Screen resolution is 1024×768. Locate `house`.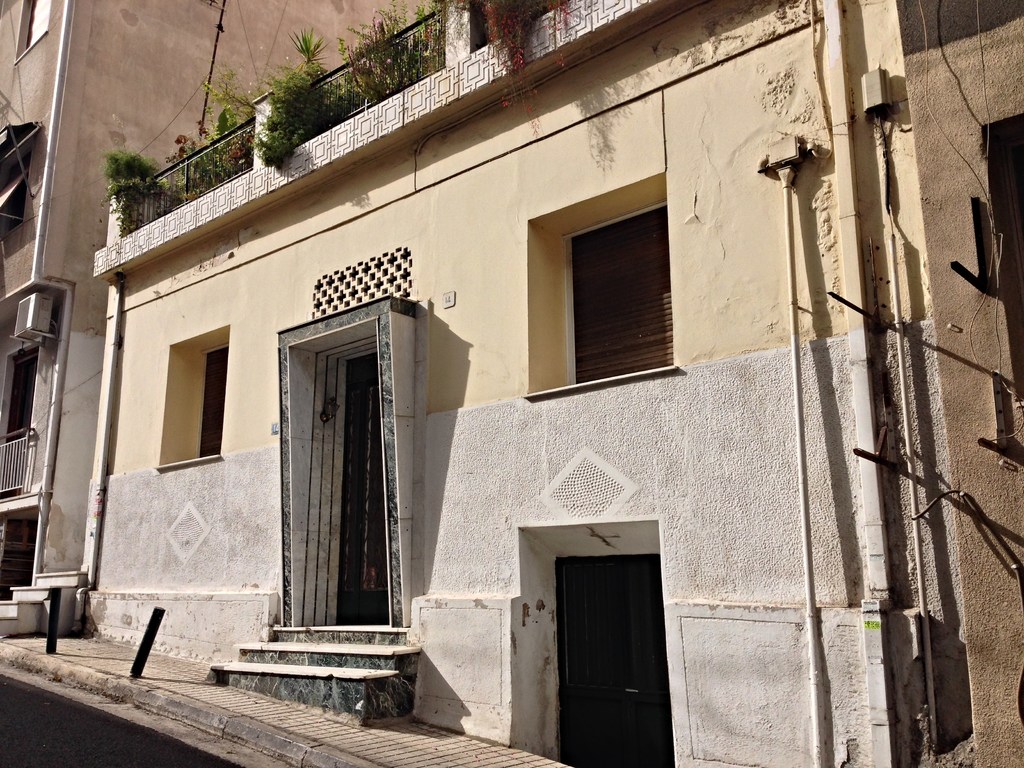
bbox=(0, 4, 476, 653).
